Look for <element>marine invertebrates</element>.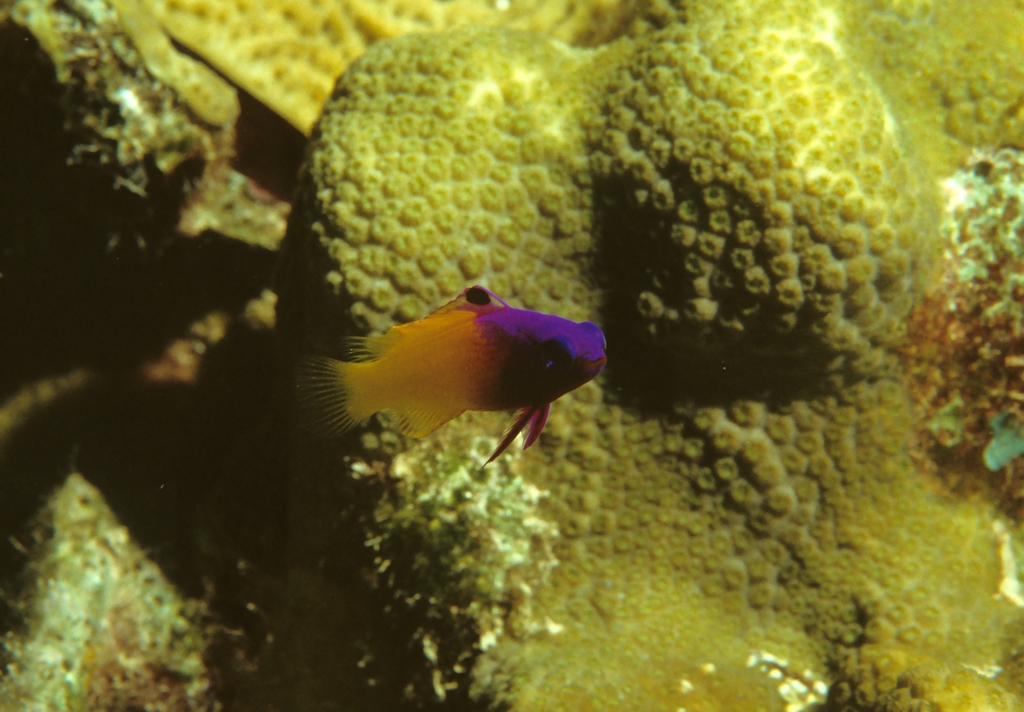
Found: BBox(280, 6, 1002, 711).
